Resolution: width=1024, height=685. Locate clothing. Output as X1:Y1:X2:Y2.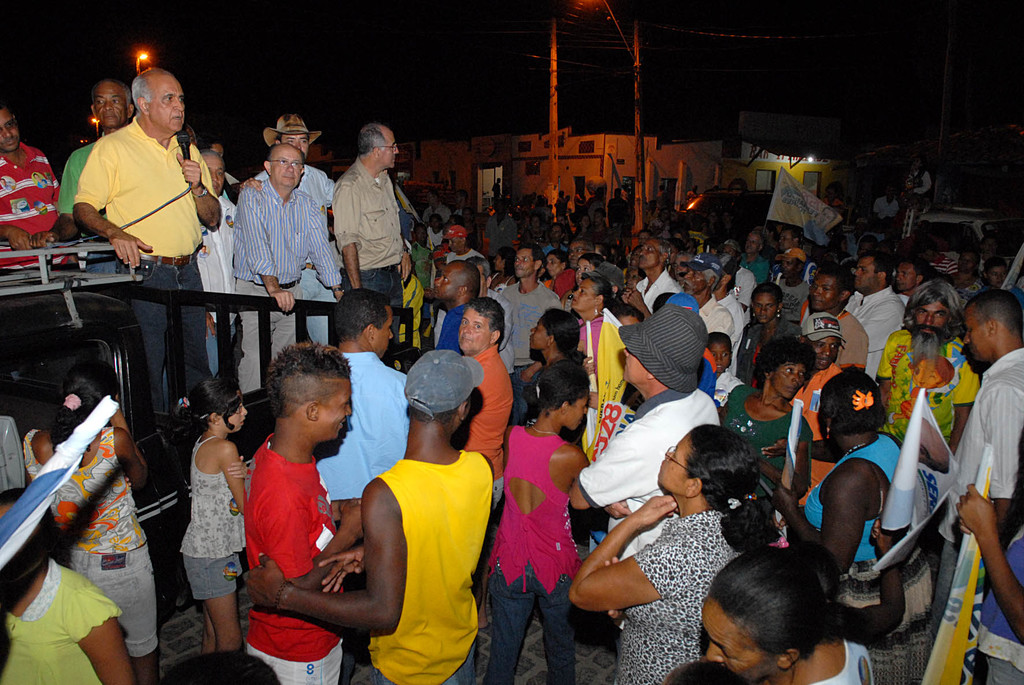
804:307:872:365.
